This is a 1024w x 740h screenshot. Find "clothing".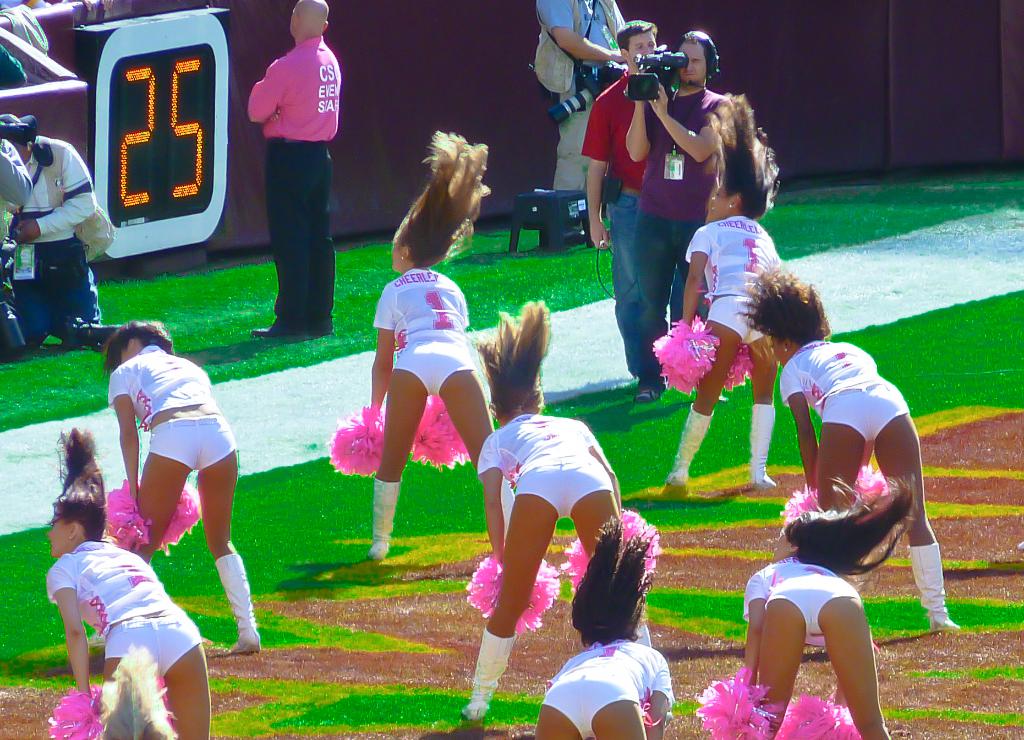
Bounding box: l=543, t=638, r=673, b=739.
